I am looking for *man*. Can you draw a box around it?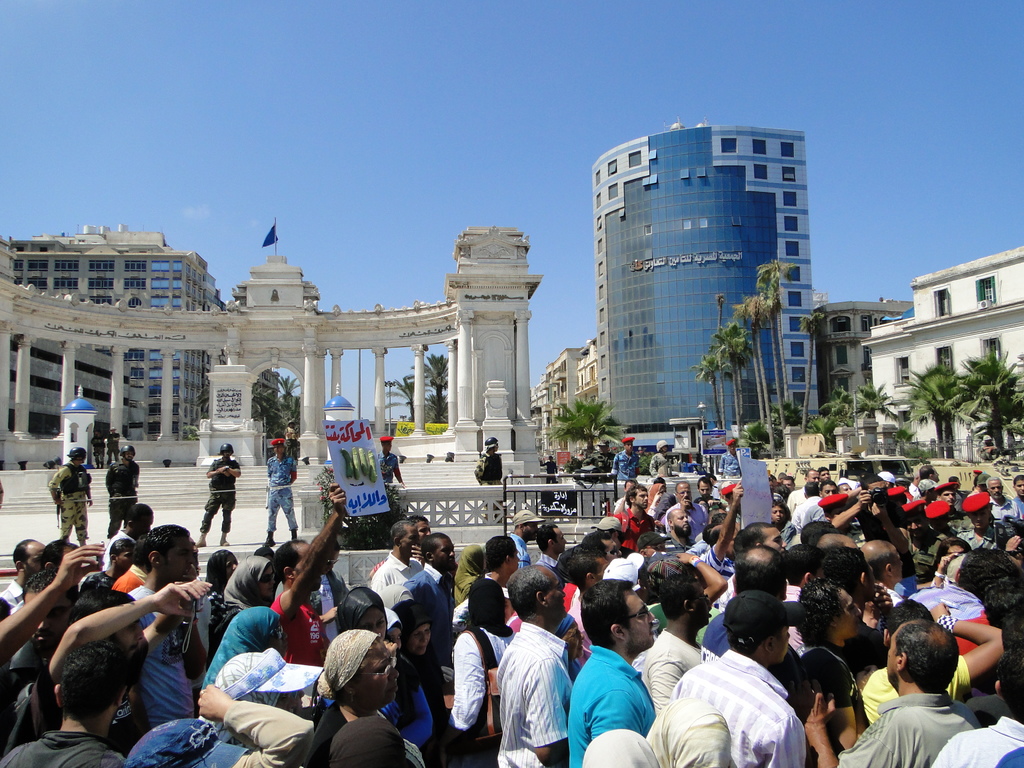
Sure, the bounding box is (left=258, top=439, right=294, bottom=557).
